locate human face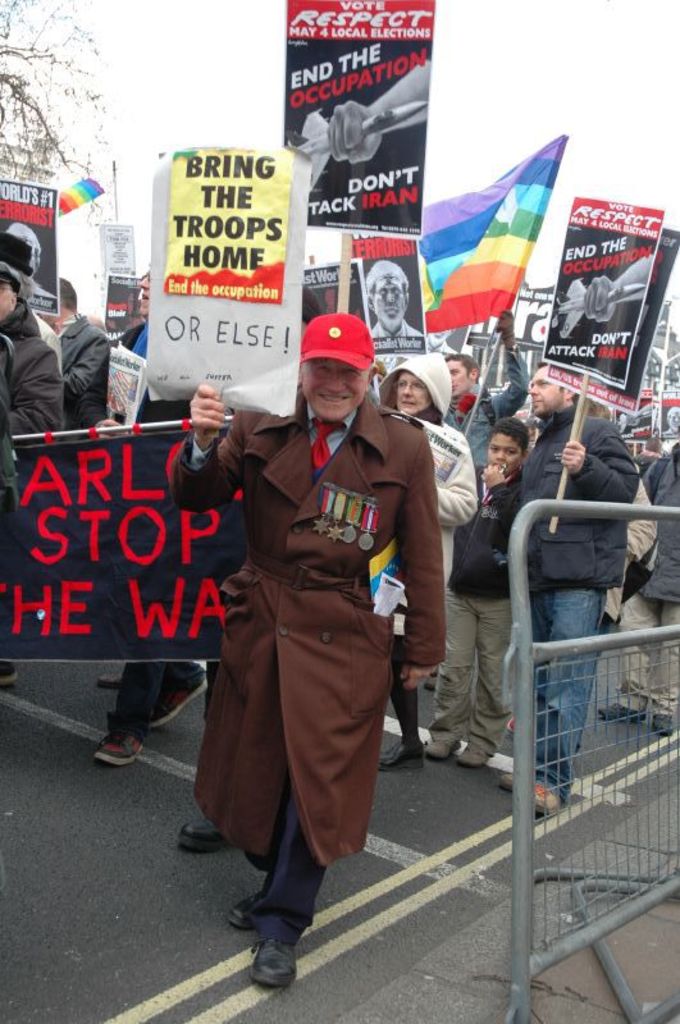
388, 360, 449, 420
